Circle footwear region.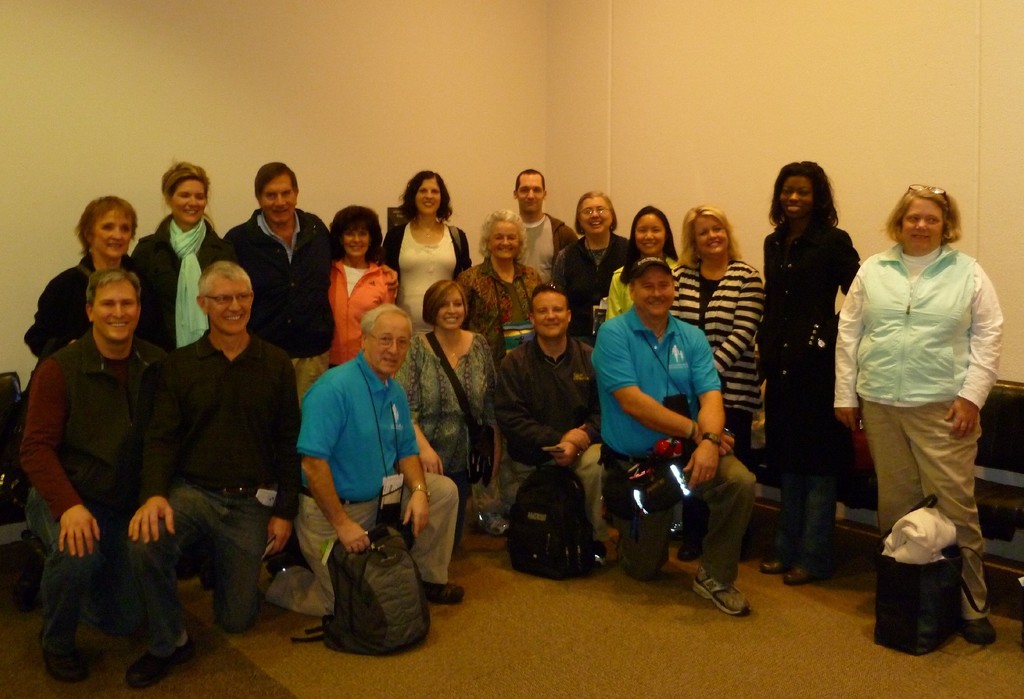
Region: (961, 612, 995, 647).
